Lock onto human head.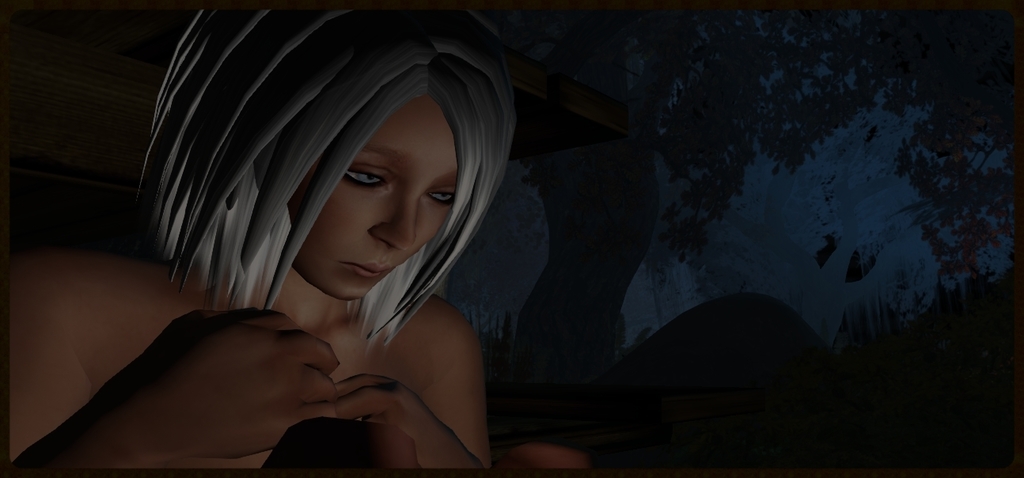
Locked: select_region(258, 77, 476, 303).
